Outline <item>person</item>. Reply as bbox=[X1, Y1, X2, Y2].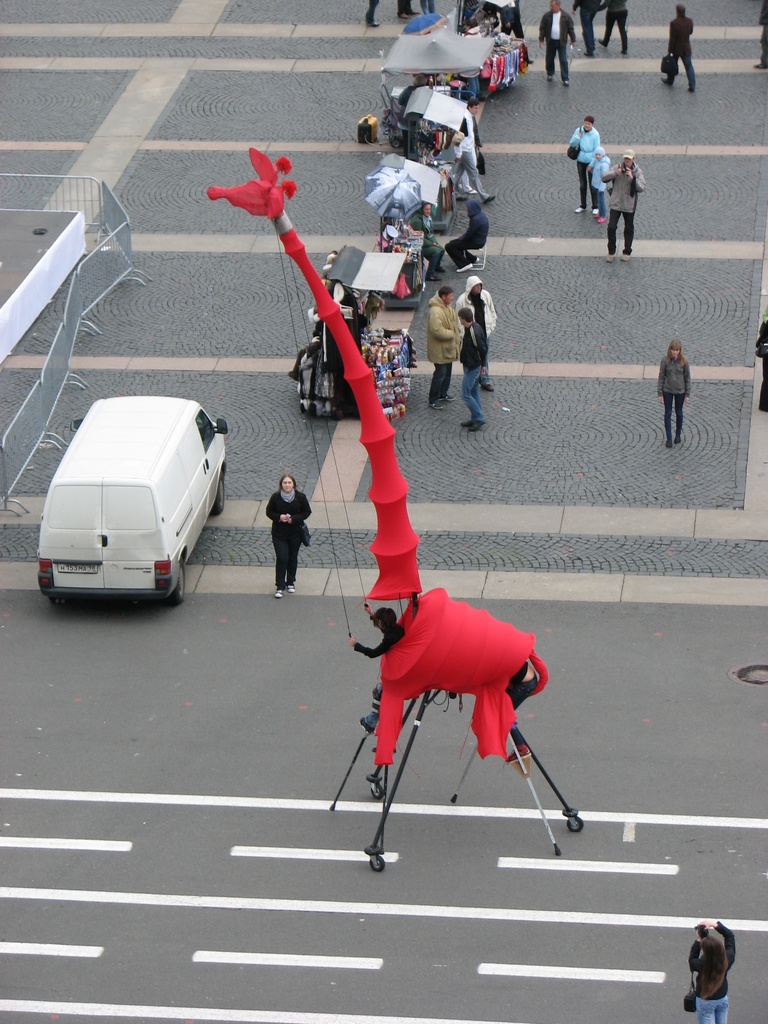
bbox=[536, 0, 578, 87].
